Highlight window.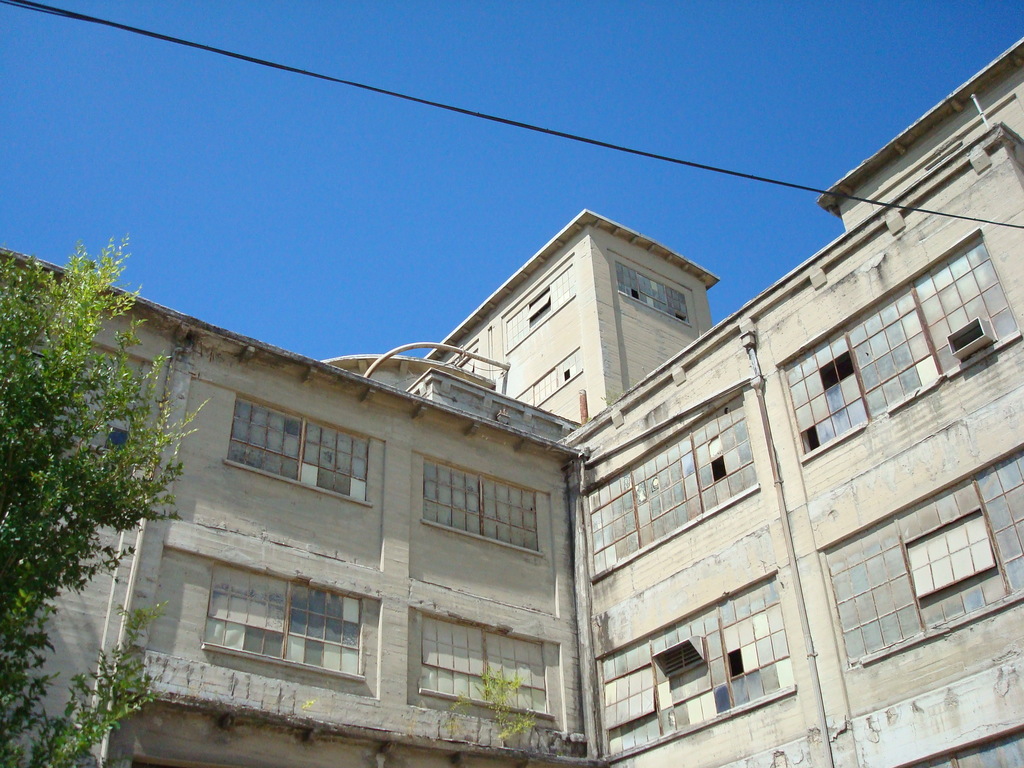
Highlighted region: (616,259,692,330).
